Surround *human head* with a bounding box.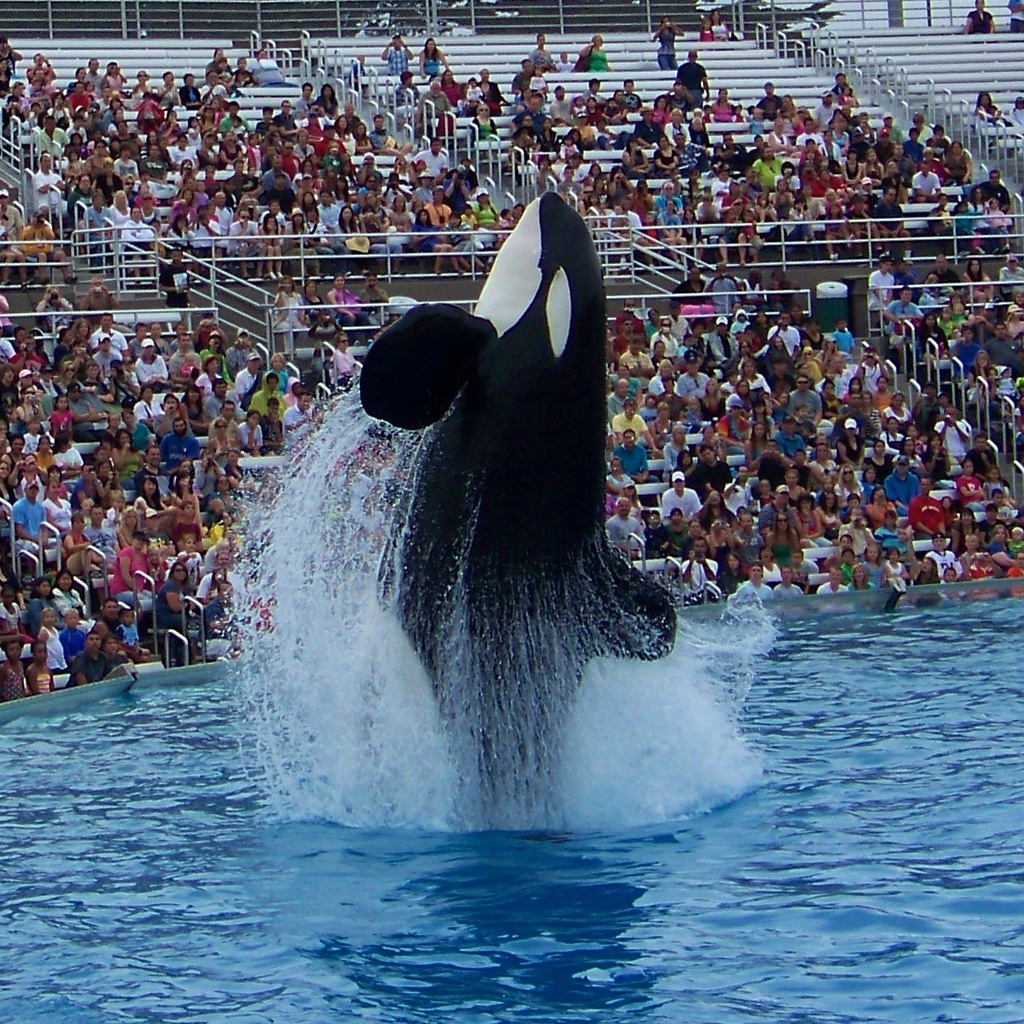
{"x1": 927, "y1": 534, "x2": 945, "y2": 552}.
